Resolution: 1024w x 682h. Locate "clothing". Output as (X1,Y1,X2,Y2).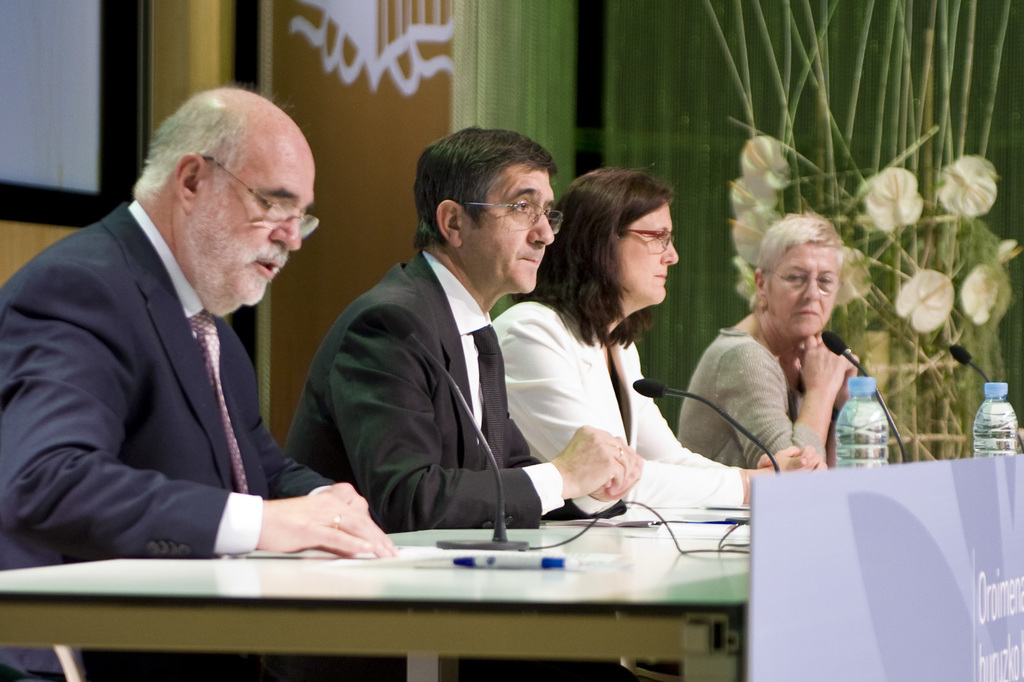
(489,291,745,511).
